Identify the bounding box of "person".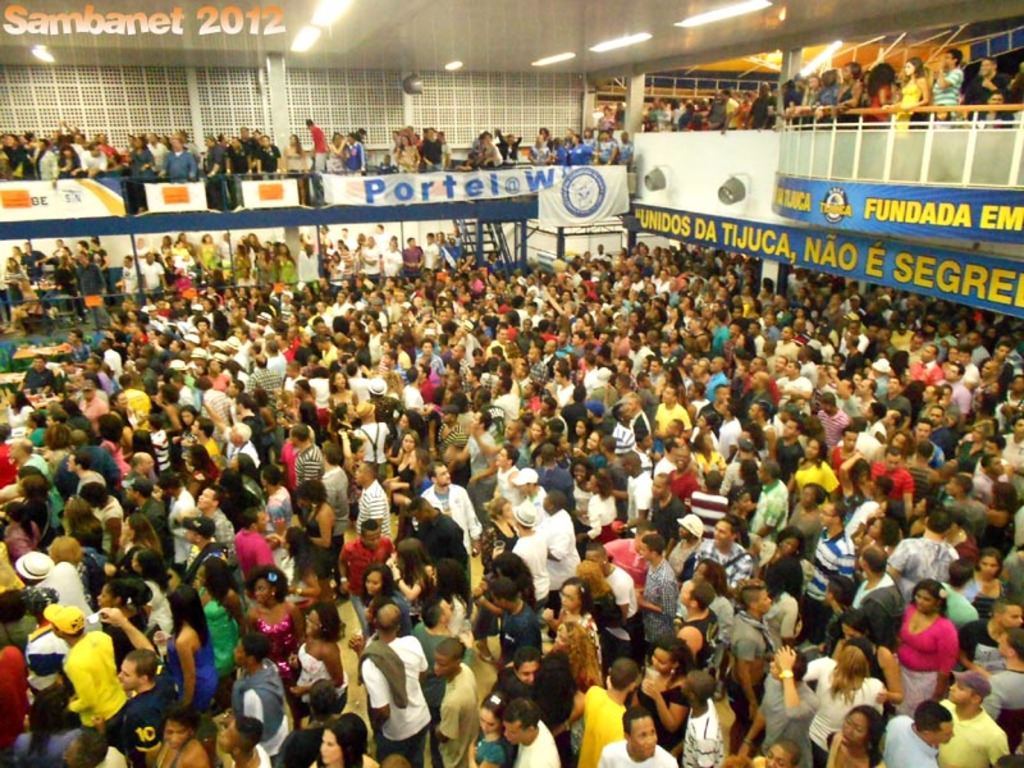
(x1=17, y1=685, x2=78, y2=767).
